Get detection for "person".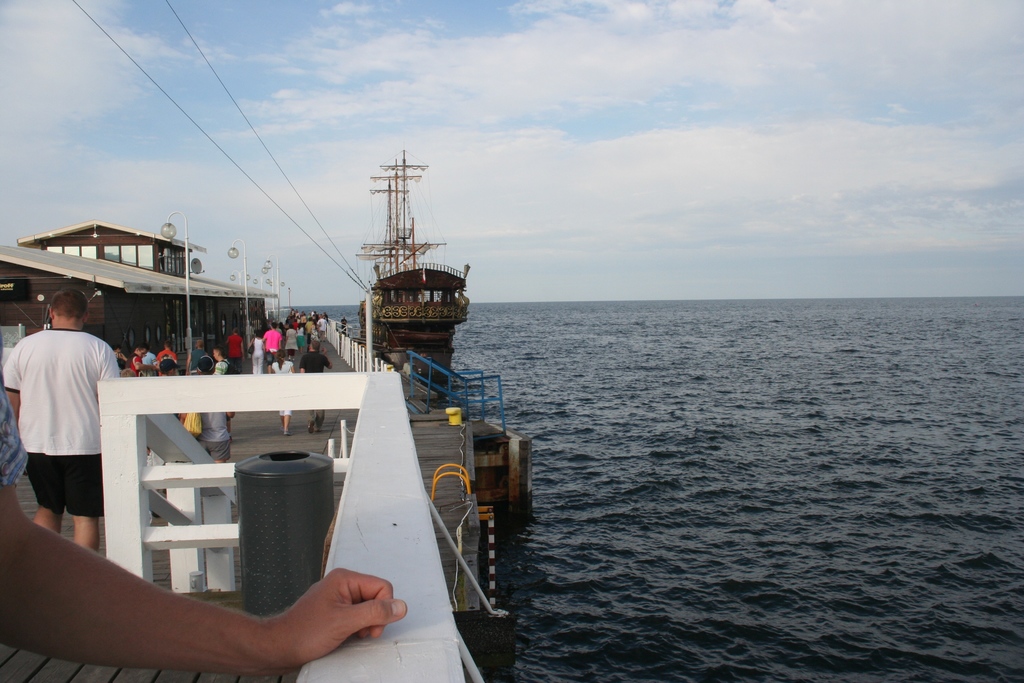
Detection: BBox(6, 287, 122, 551).
